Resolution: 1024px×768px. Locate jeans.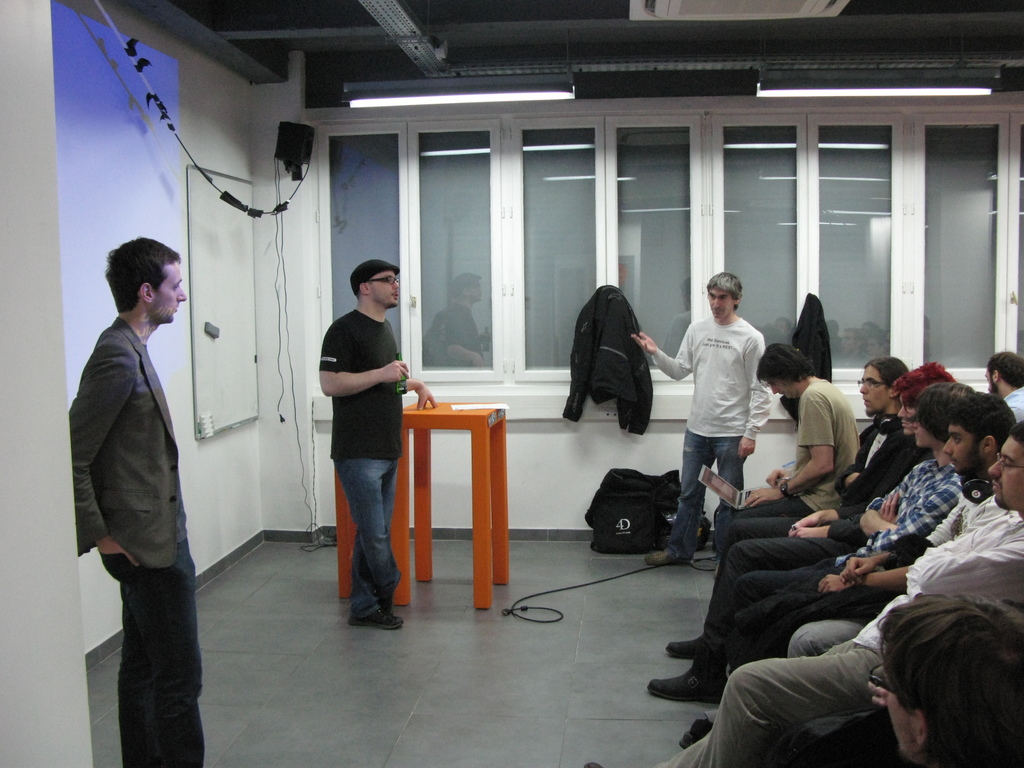
[x1=97, y1=543, x2=210, y2=767].
